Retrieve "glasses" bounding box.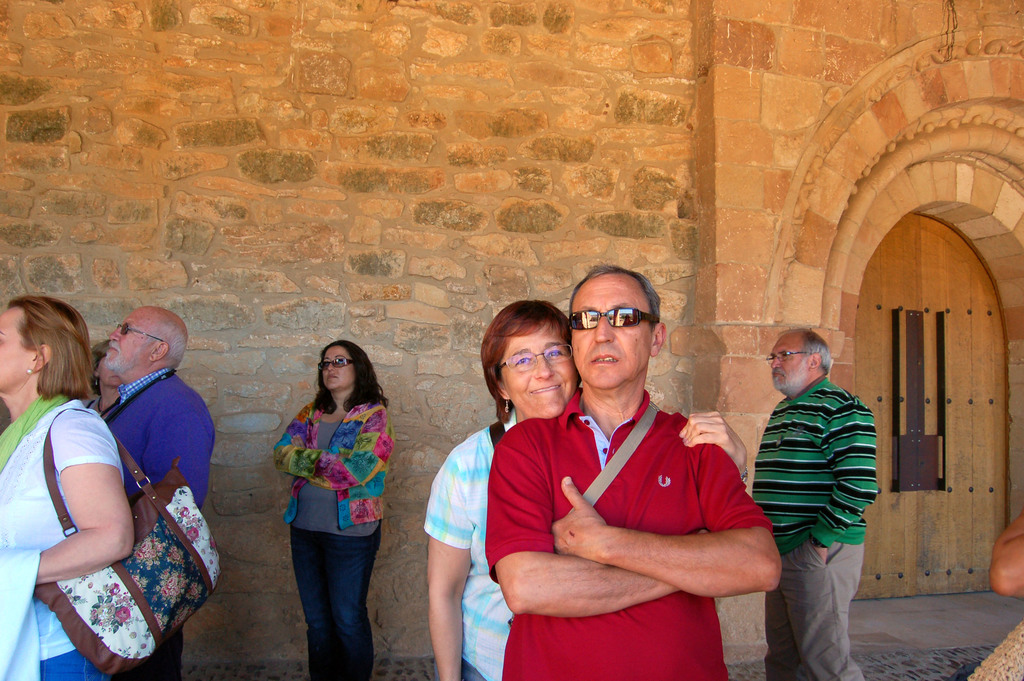
Bounding box: left=492, top=343, right=578, bottom=377.
